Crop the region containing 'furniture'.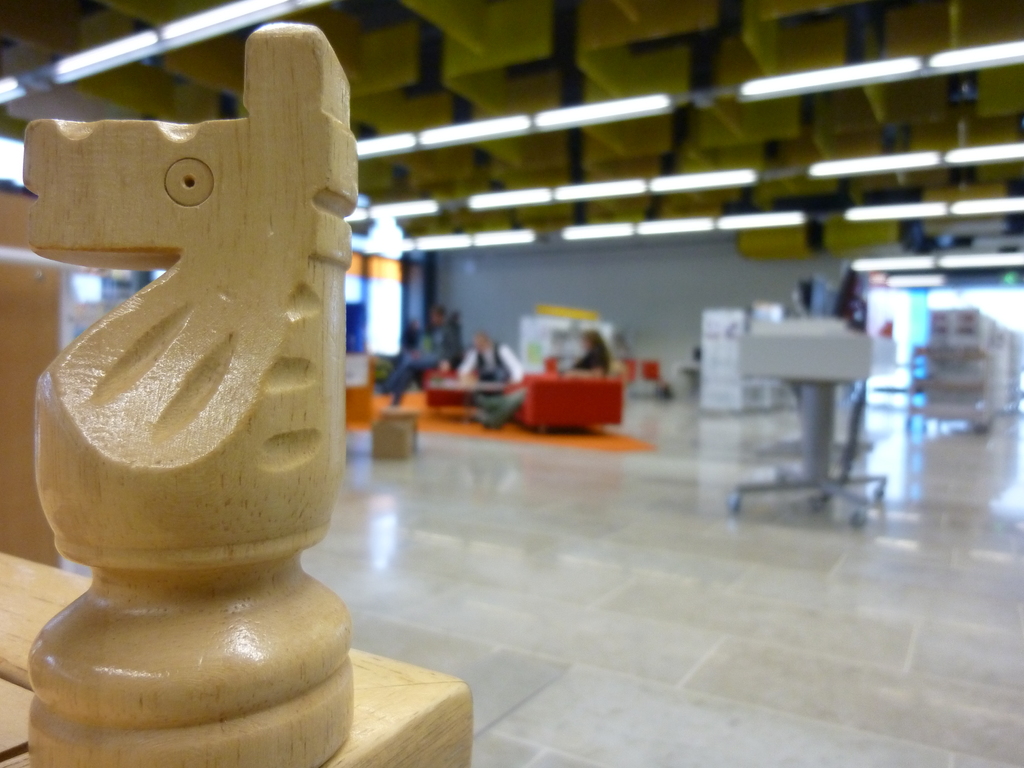
Crop region: box=[645, 357, 660, 399].
